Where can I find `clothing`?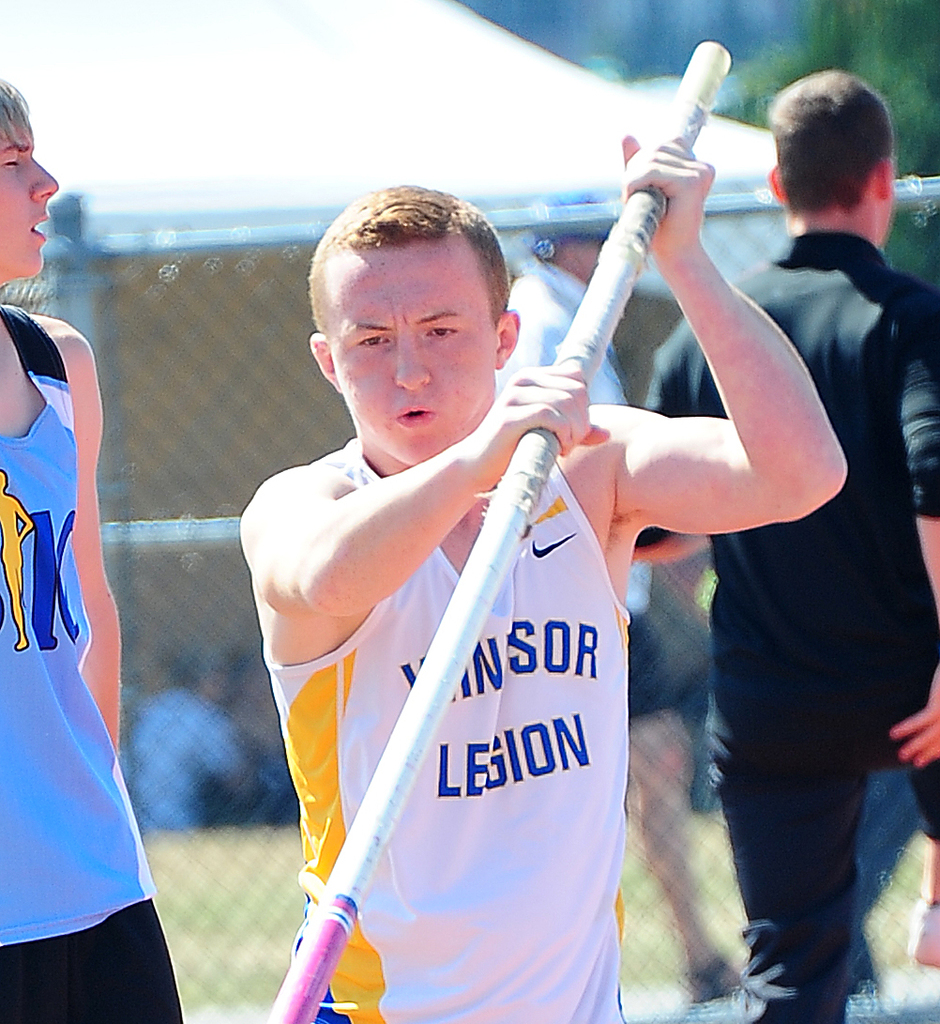
You can find it at box=[0, 299, 185, 1023].
